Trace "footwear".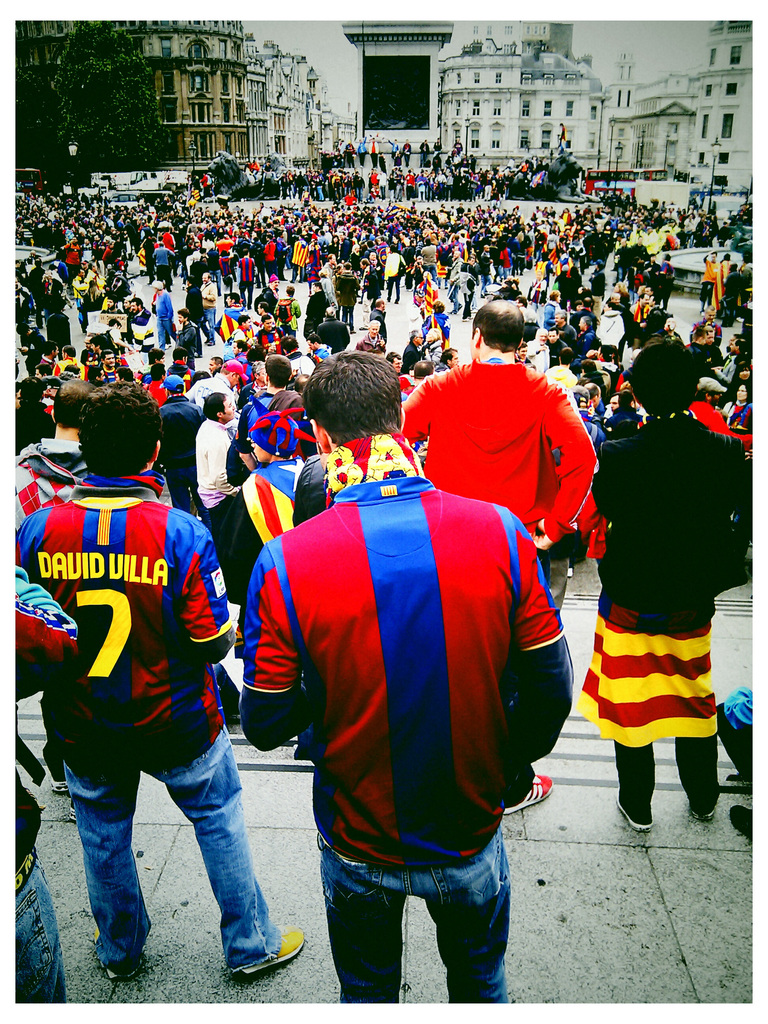
Traced to {"left": 614, "top": 783, "right": 660, "bottom": 826}.
